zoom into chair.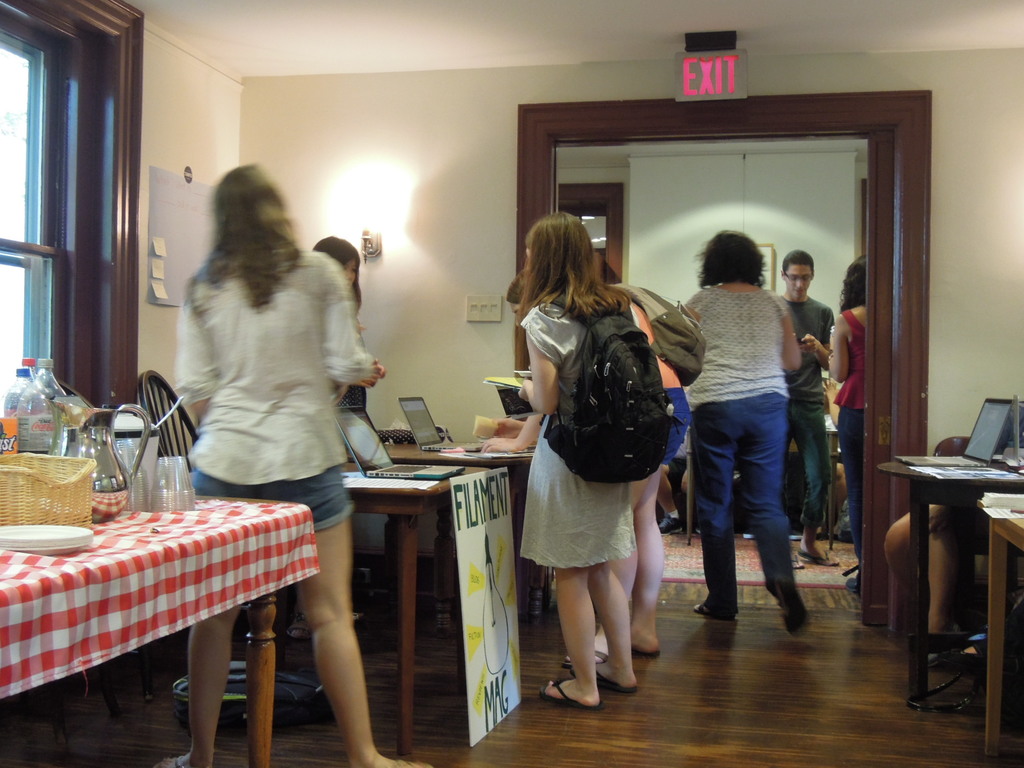
Zoom target: [128,371,304,669].
